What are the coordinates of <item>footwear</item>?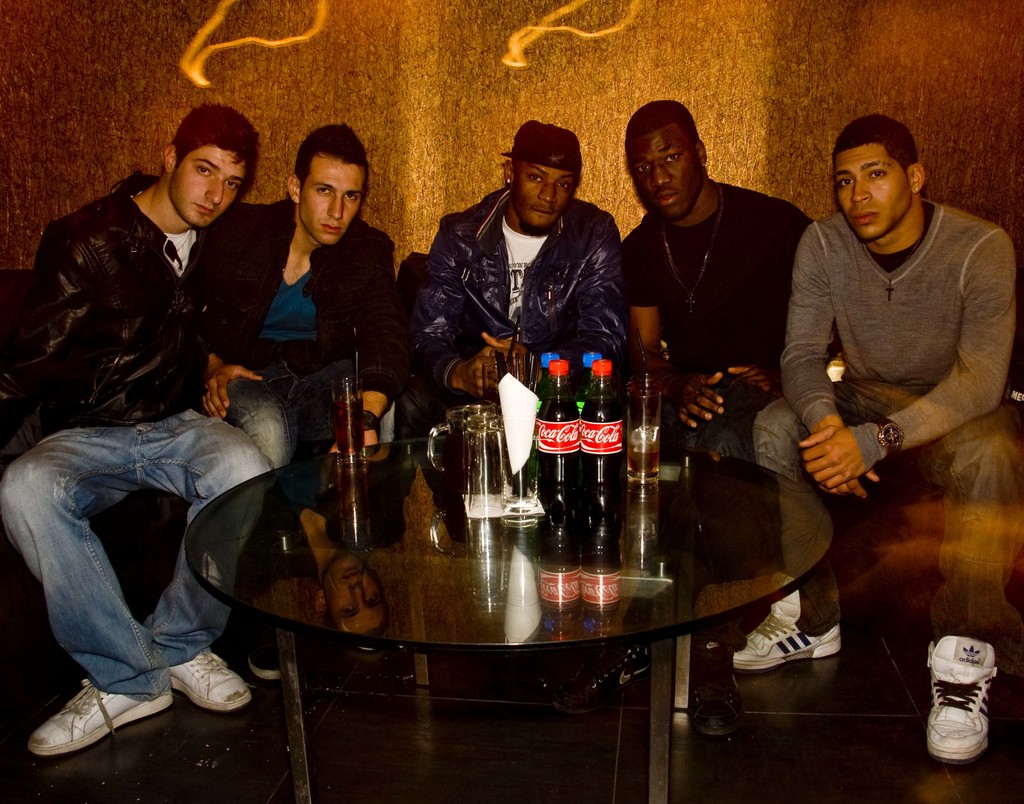
bbox=(925, 633, 998, 760).
